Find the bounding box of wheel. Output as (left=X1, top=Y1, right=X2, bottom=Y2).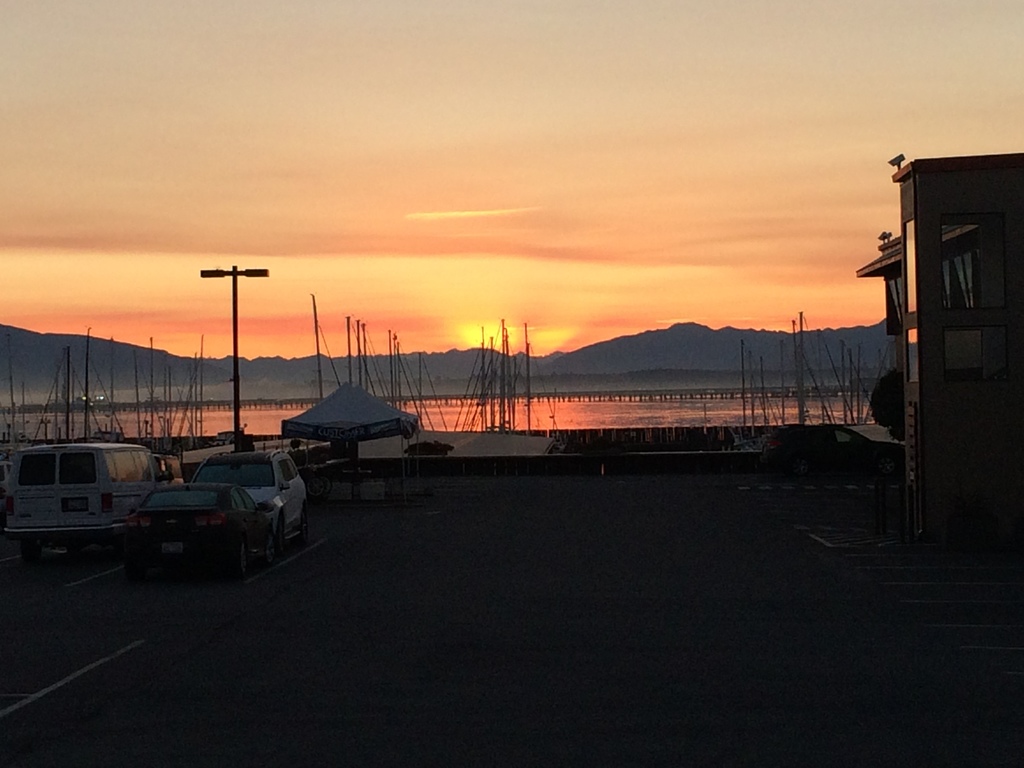
(left=302, top=518, right=309, bottom=545).
